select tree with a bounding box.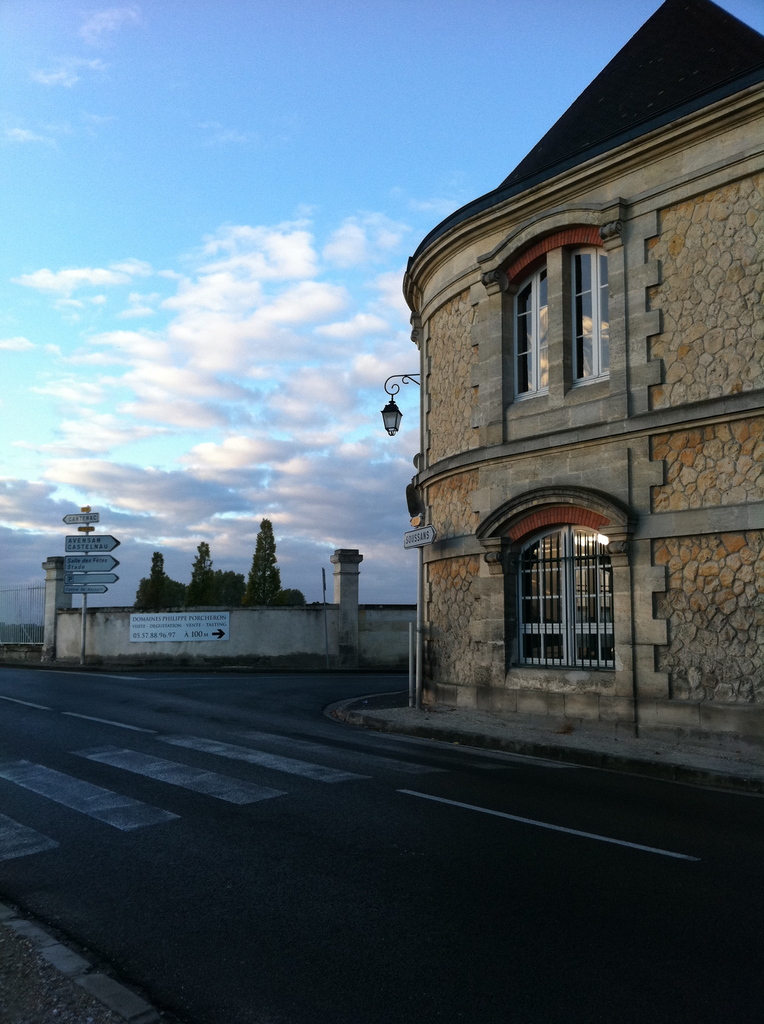
[248, 522, 278, 601].
